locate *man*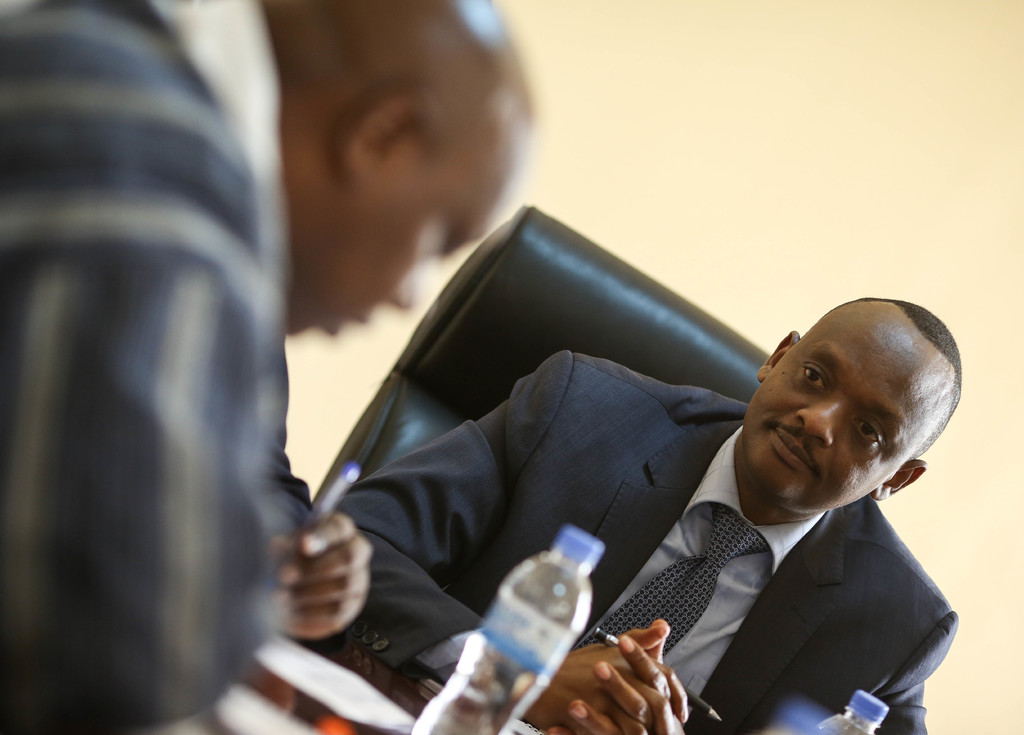
l=321, t=196, r=956, b=734
